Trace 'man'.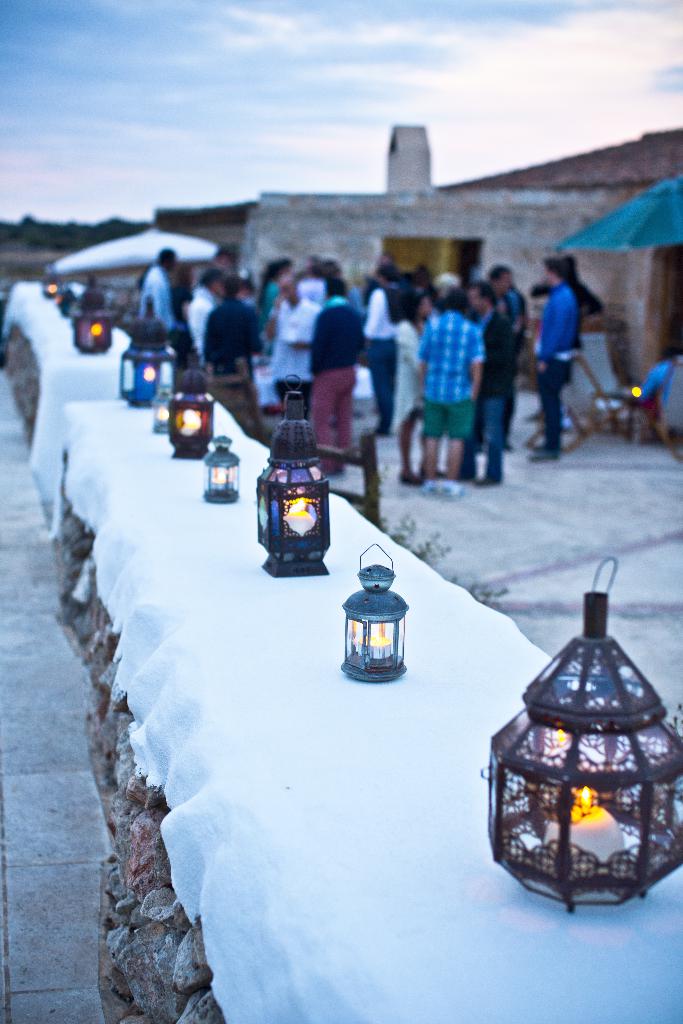
Traced to crop(265, 273, 324, 431).
